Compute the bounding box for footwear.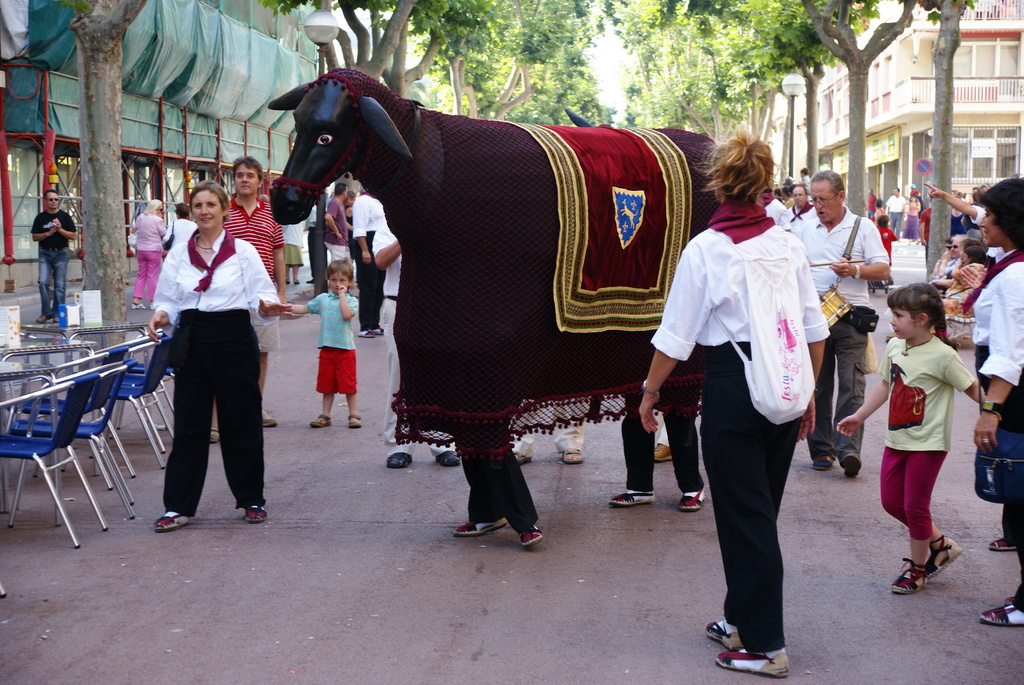
<region>433, 453, 457, 469</region>.
